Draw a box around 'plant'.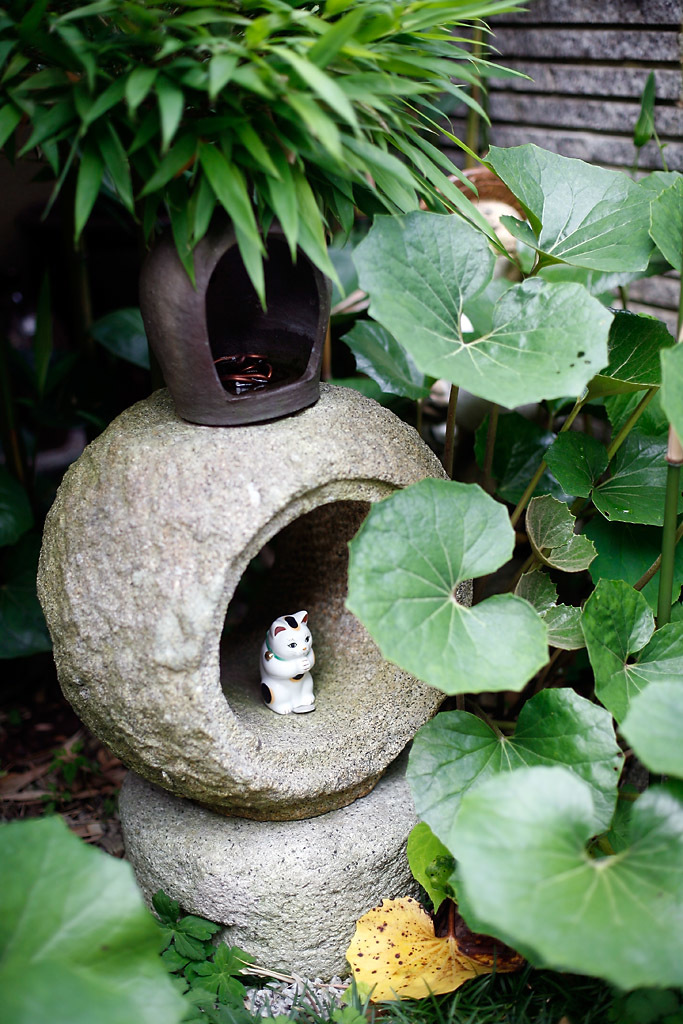
(7, 291, 174, 738).
